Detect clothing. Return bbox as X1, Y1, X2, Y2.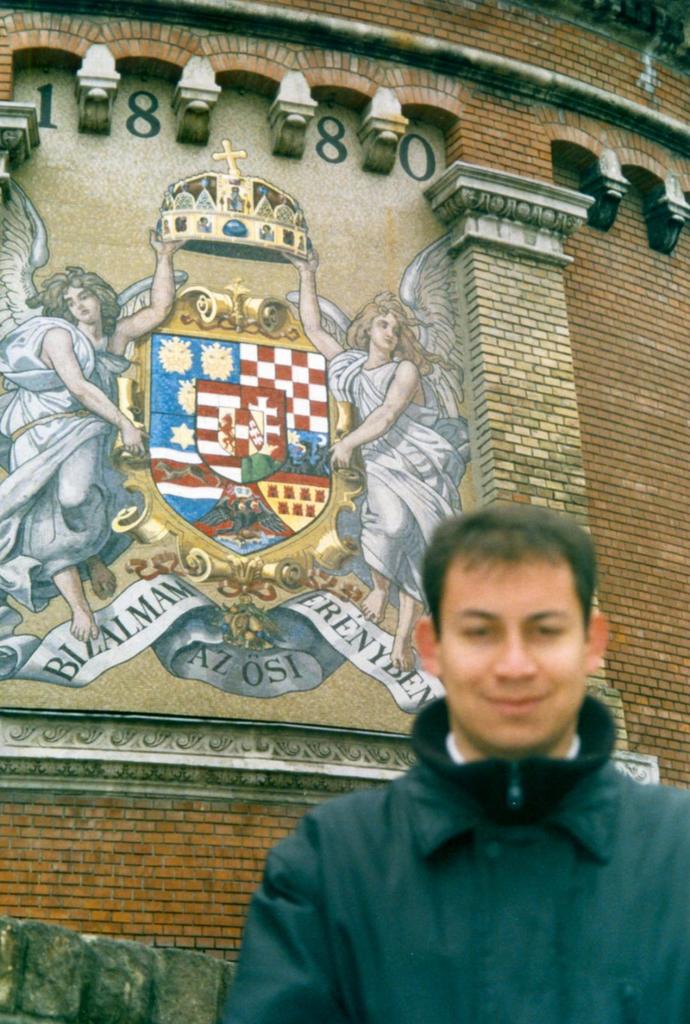
0, 316, 135, 615.
